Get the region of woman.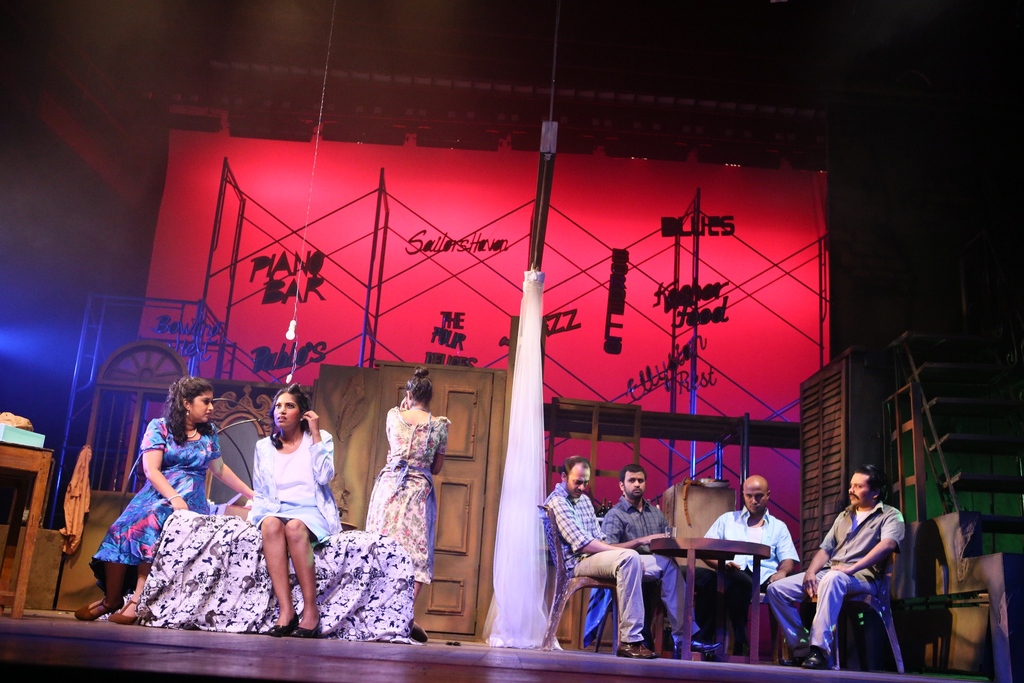
(366, 368, 452, 636).
